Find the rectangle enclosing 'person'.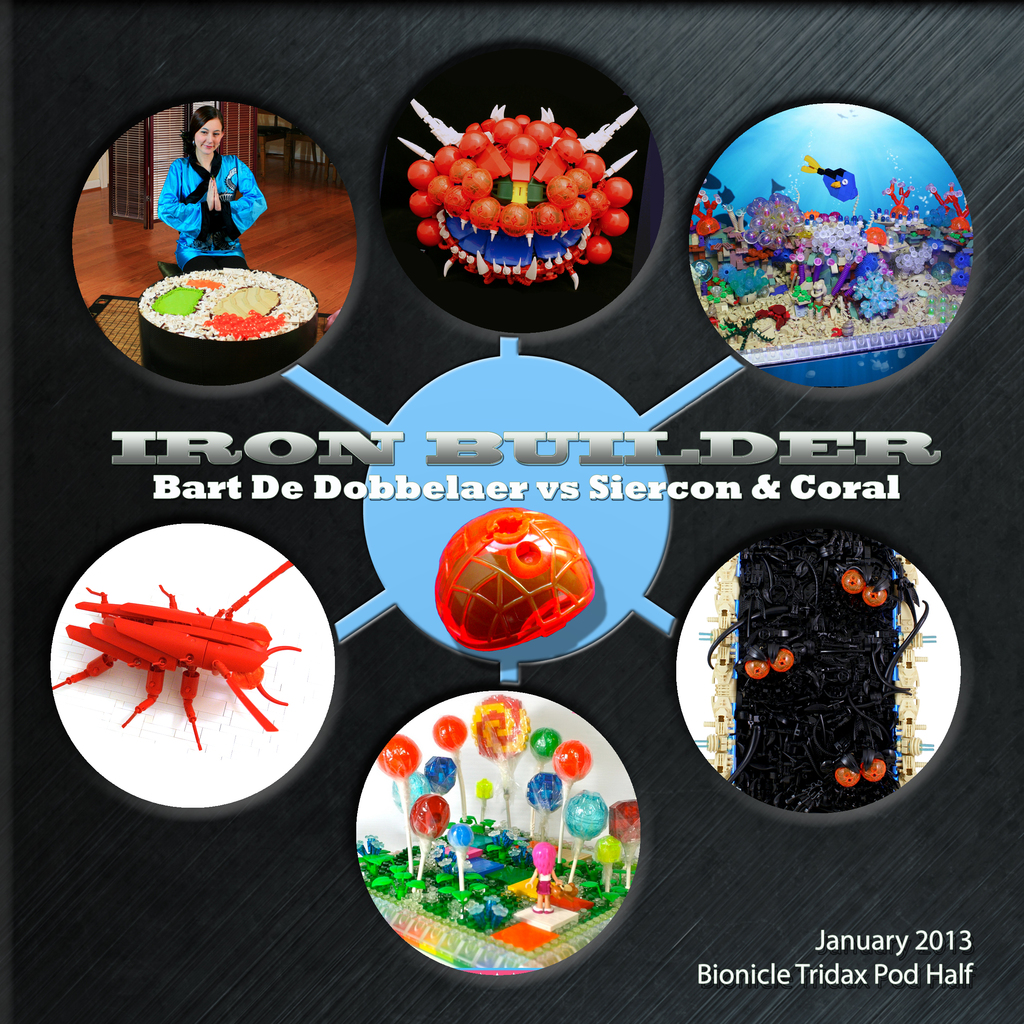
left=155, top=105, right=282, bottom=279.
